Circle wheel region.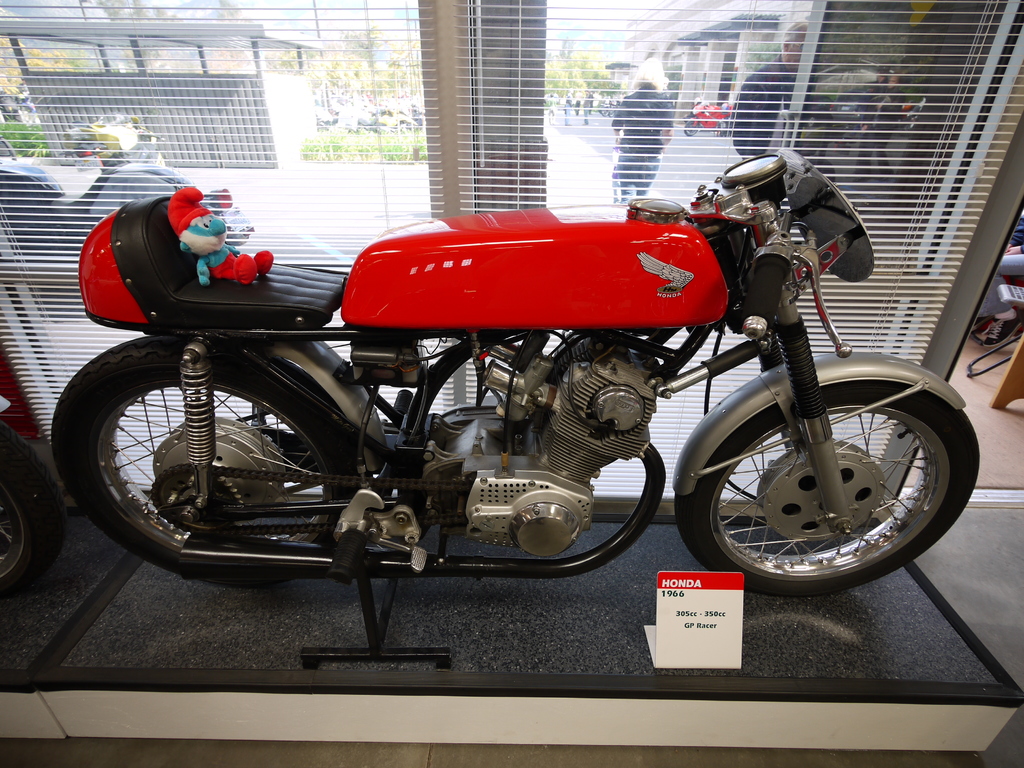
Region: crop(45, 336, 365, 582).
